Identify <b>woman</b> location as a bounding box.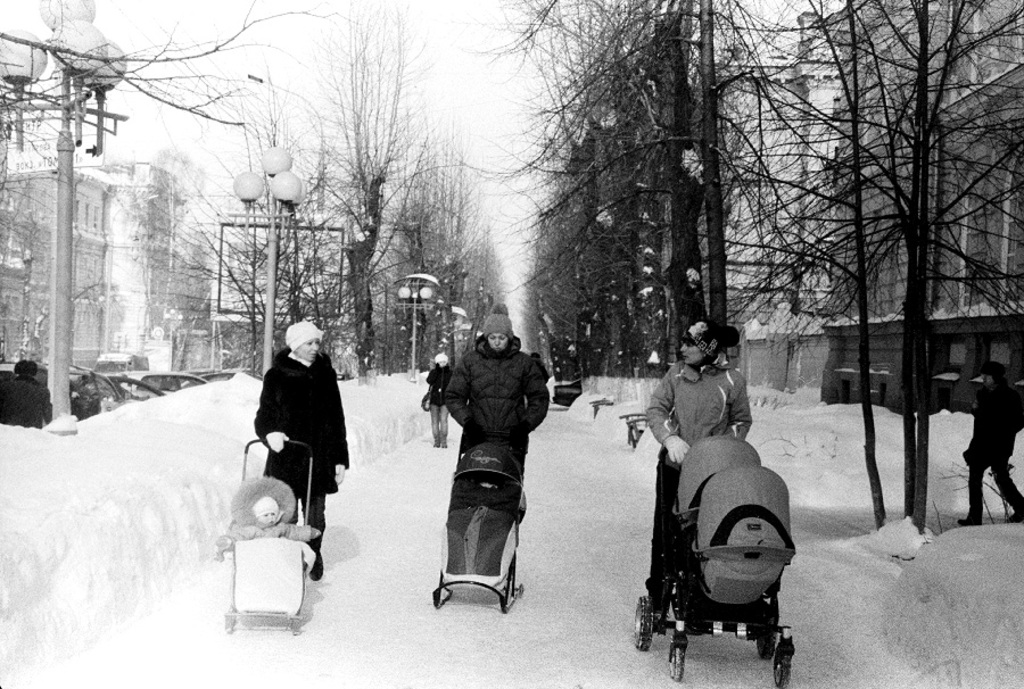
245/314/338/581.
